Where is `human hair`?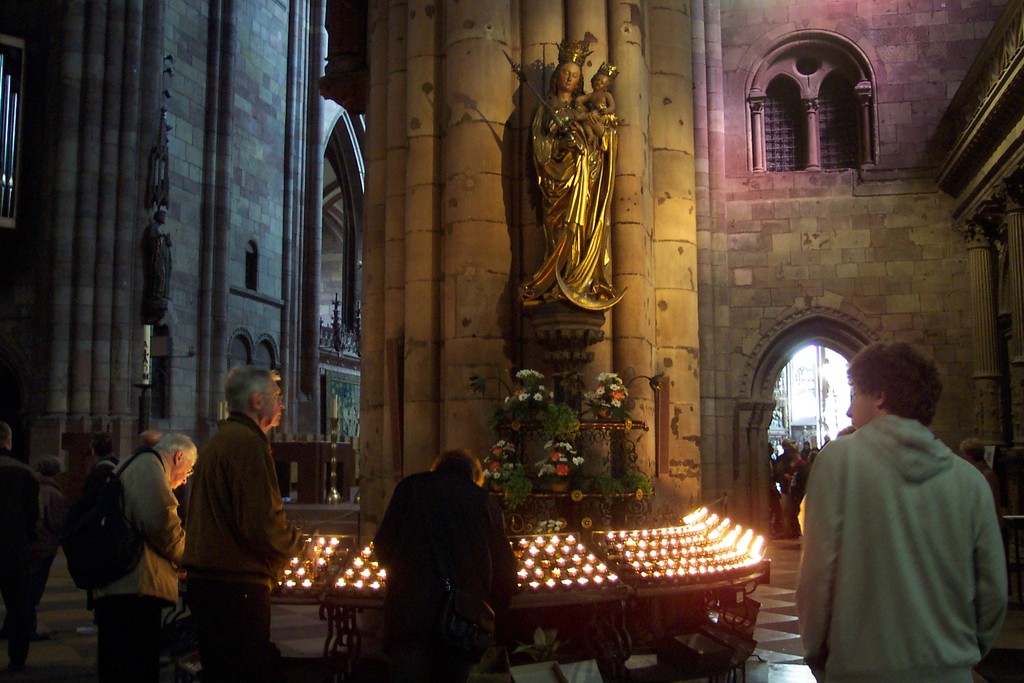
810 450 817 464.
